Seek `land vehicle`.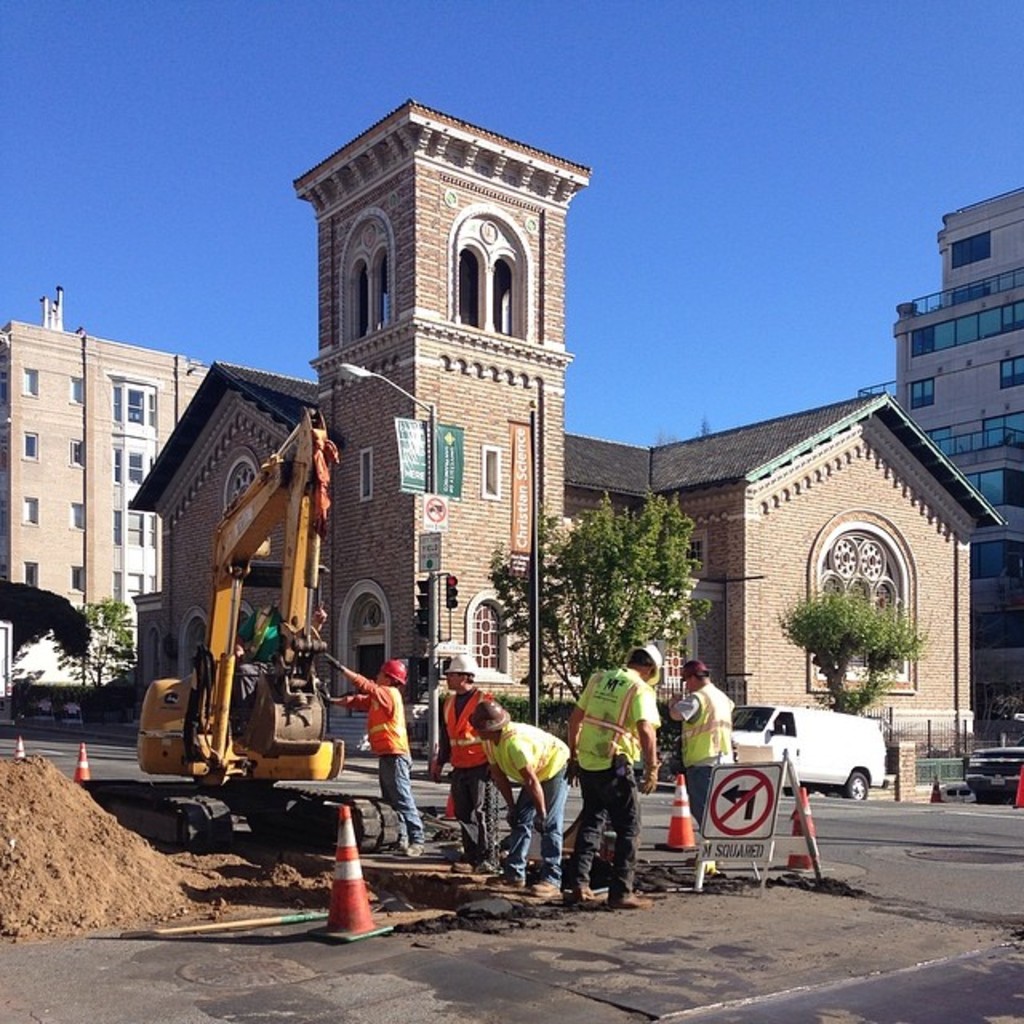
725/706/890/802.
